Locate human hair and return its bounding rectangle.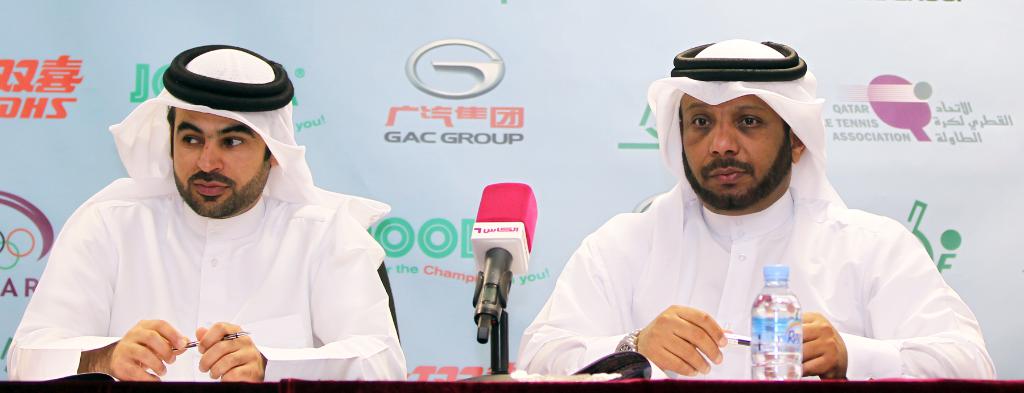
<box>677,98,794,127</box>.
